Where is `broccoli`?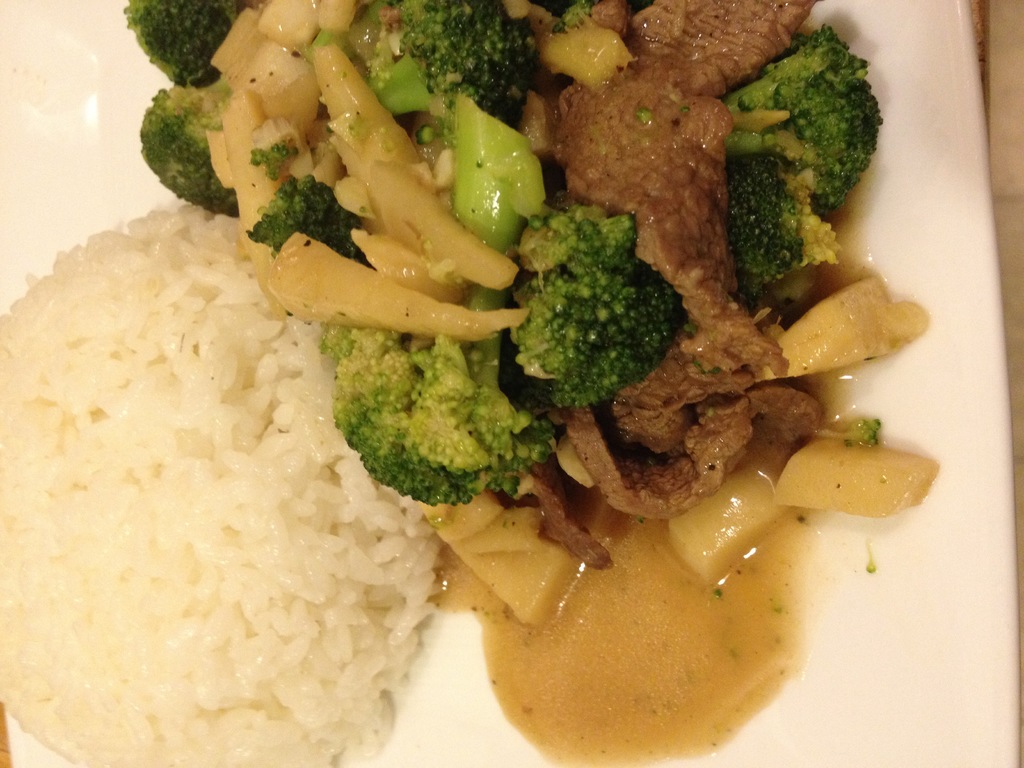
Rect(249, 175, 367, 269).
